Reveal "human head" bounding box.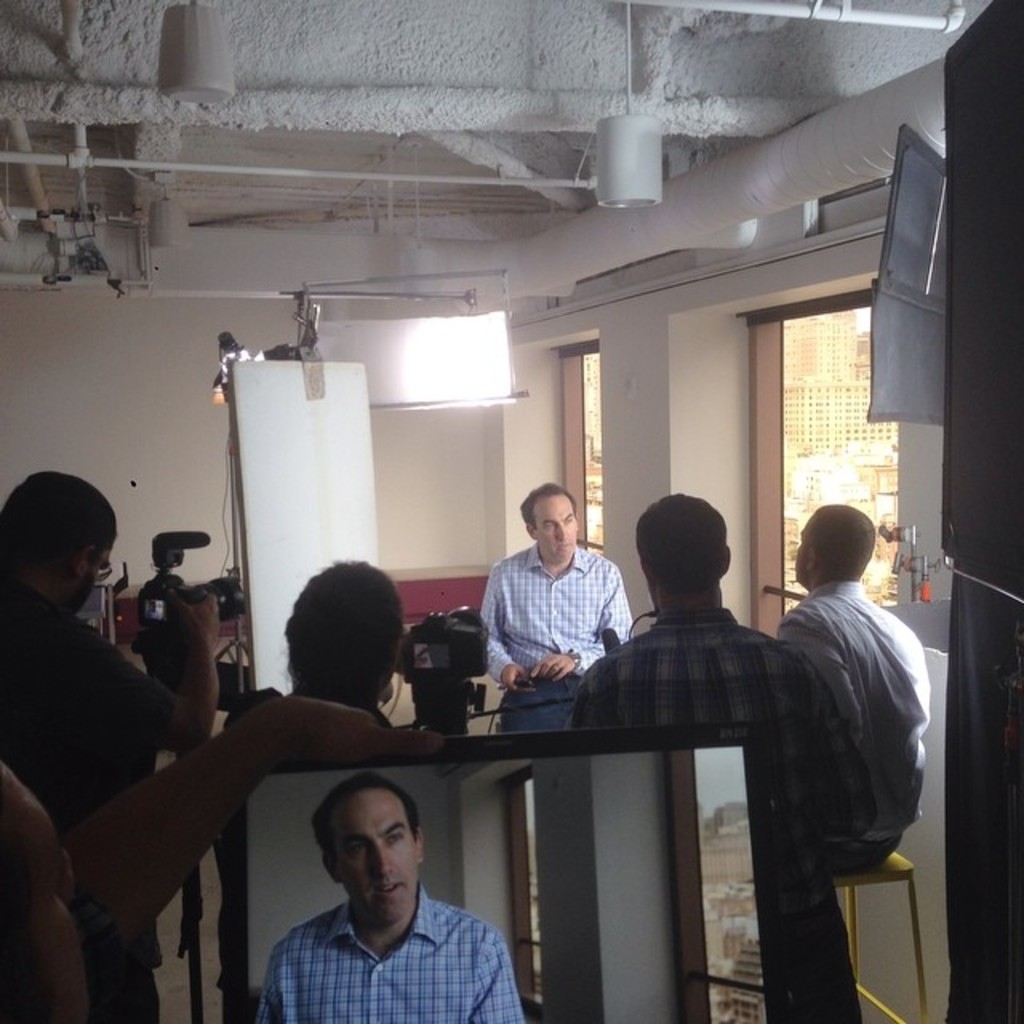
Revealed: 0/765/86/1022.
